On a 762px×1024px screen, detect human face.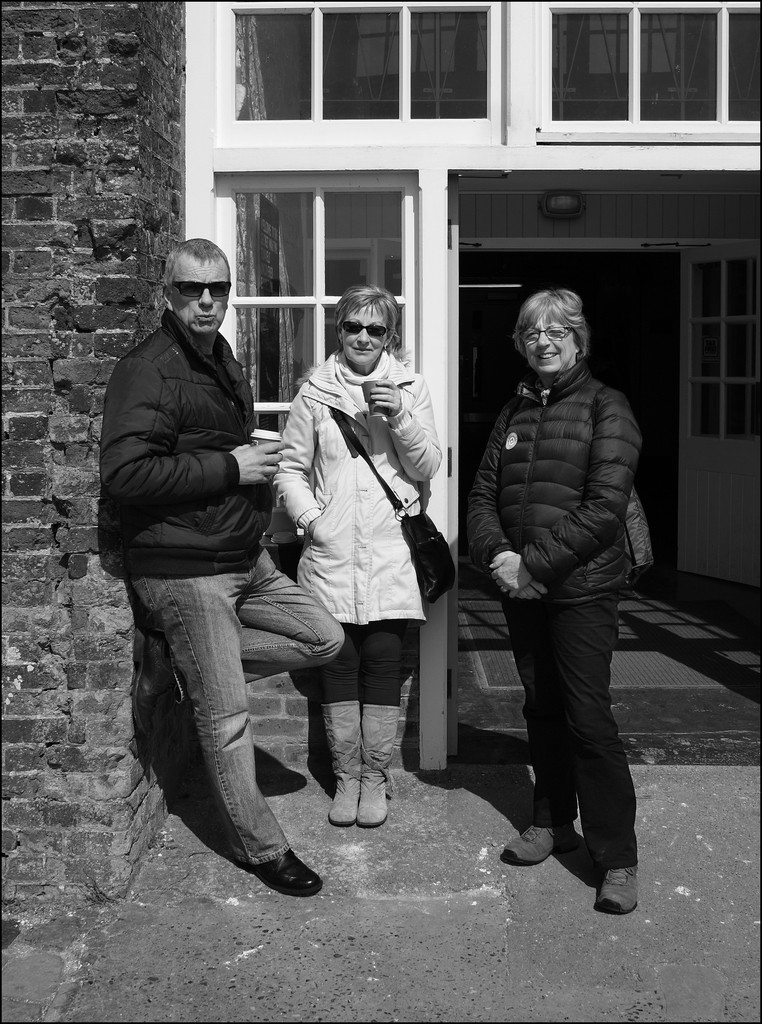
x1=175 y1=253 x2=231 y2=337.
